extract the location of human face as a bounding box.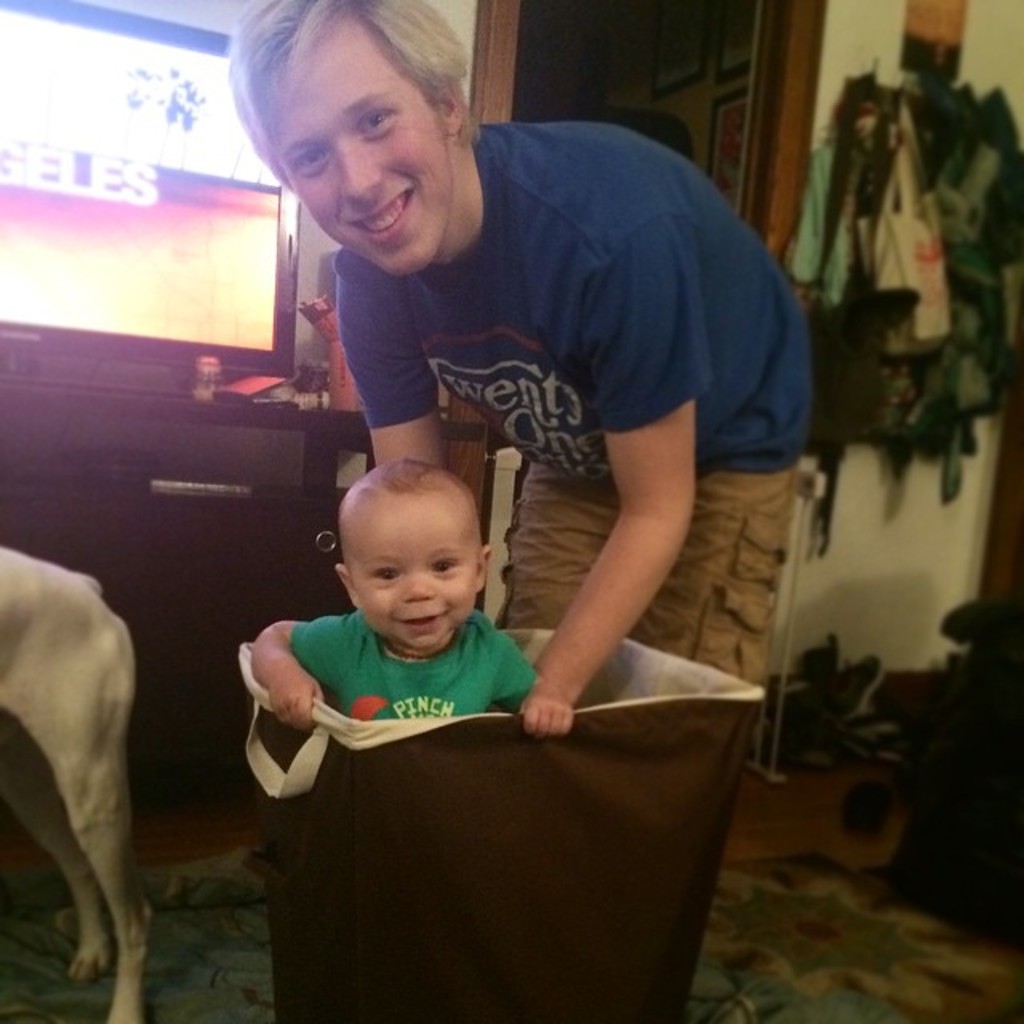
(349, 494, 478, 656).
